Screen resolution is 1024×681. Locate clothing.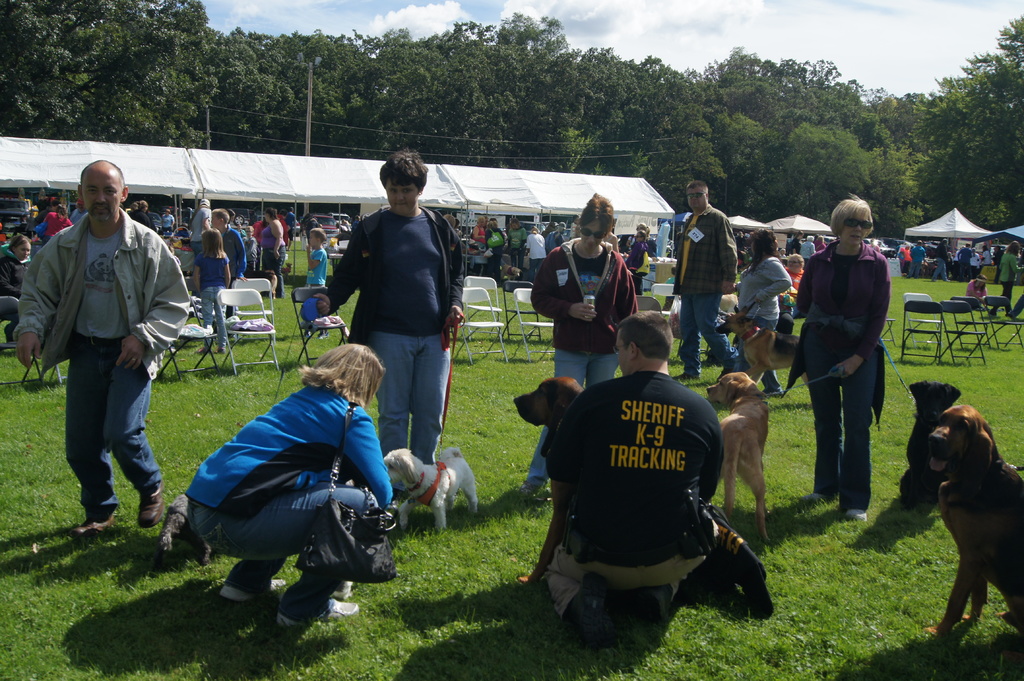
616 234 630 258.
